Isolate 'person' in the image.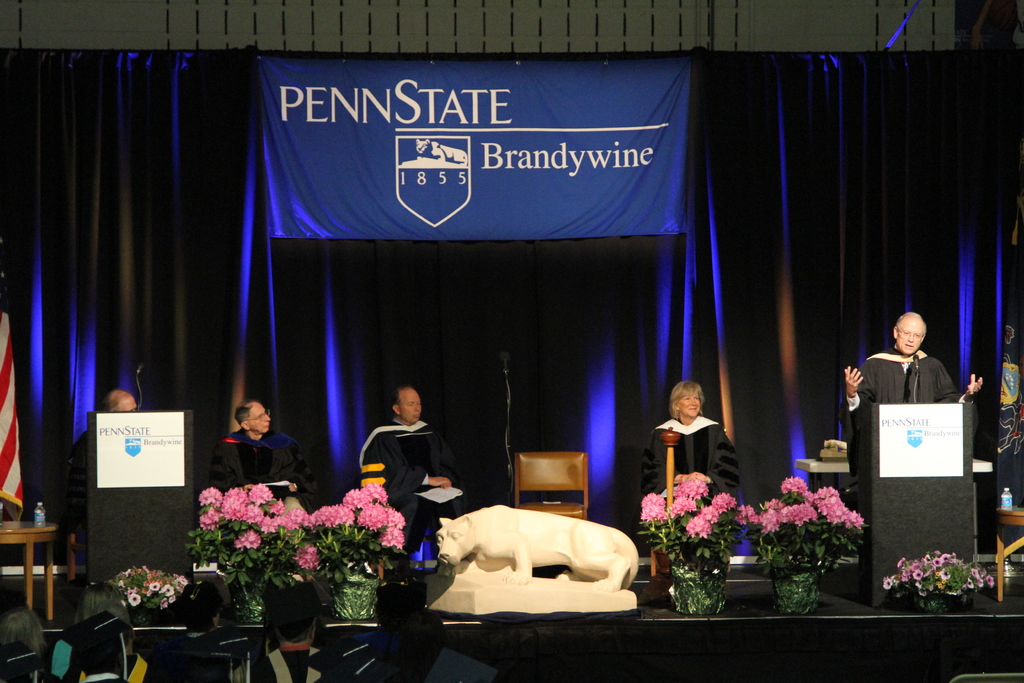
Isolated region: bbox(58, 379, 146, 578).
